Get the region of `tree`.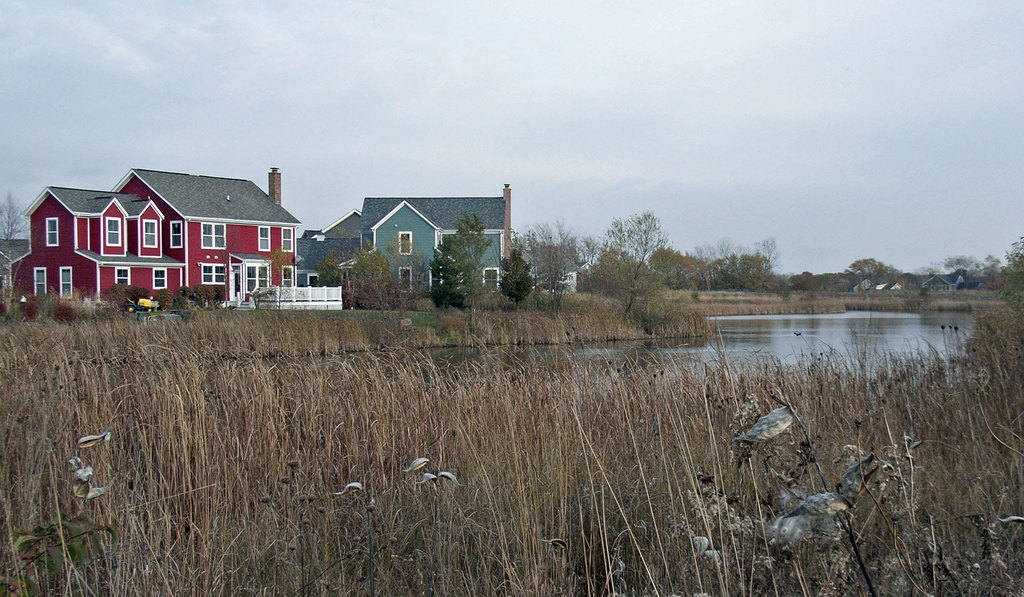
region(0, 186, 31, 316).
